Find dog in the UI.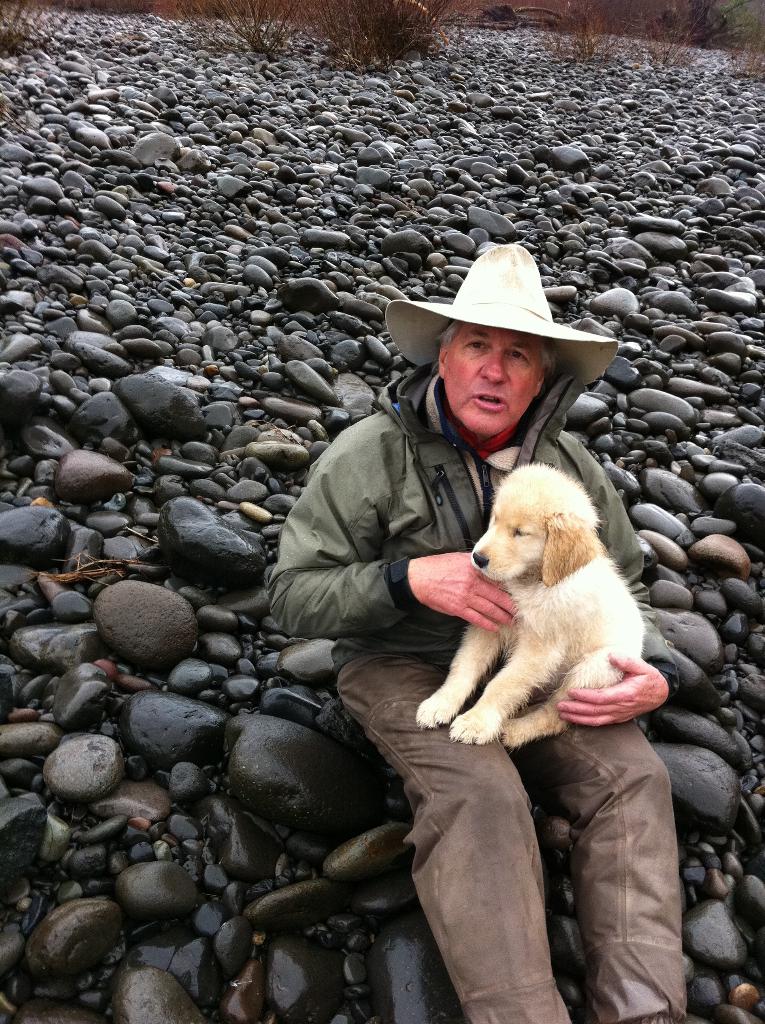
UI element at bbox=[410, 458, 643, 755].
